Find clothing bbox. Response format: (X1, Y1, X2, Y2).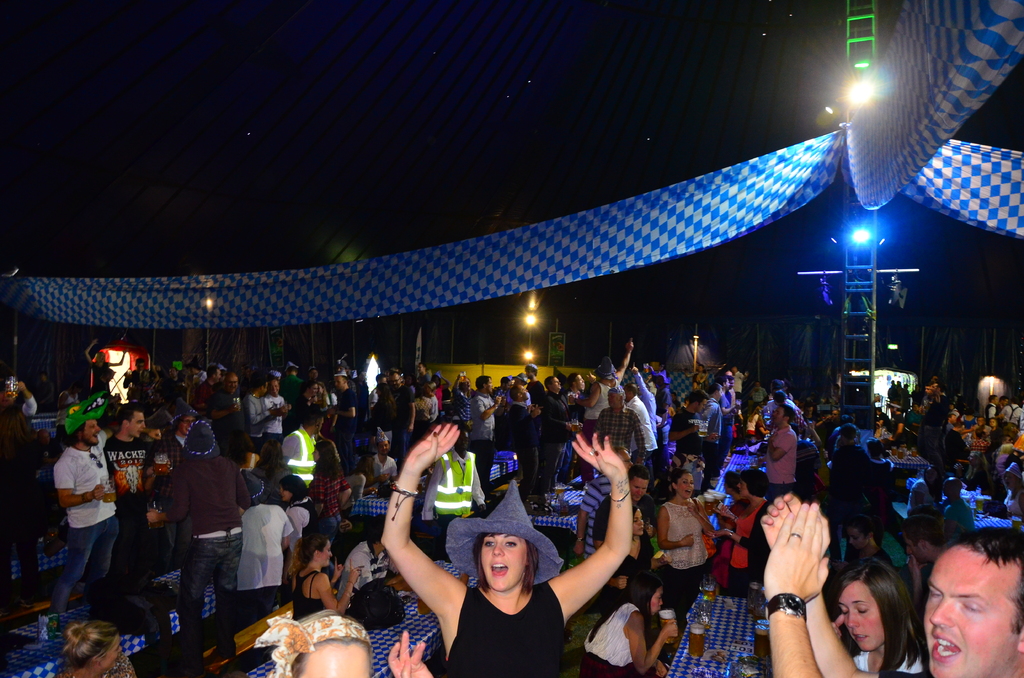
(854, 647, 929, 672).
